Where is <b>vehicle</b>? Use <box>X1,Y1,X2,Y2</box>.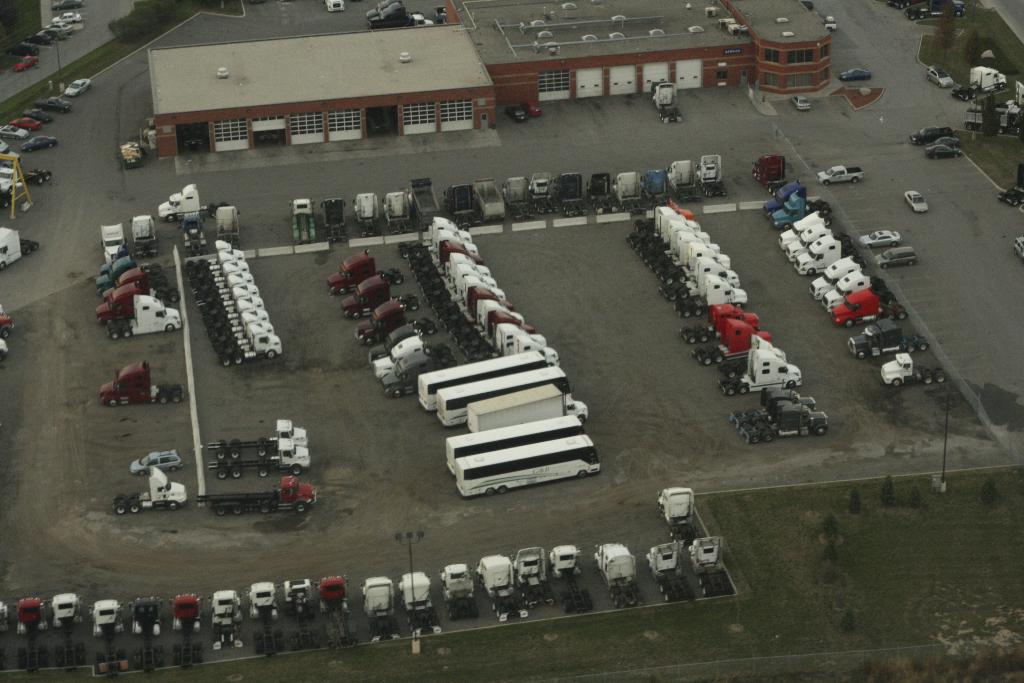
<box>657,484,699,541</box>.
